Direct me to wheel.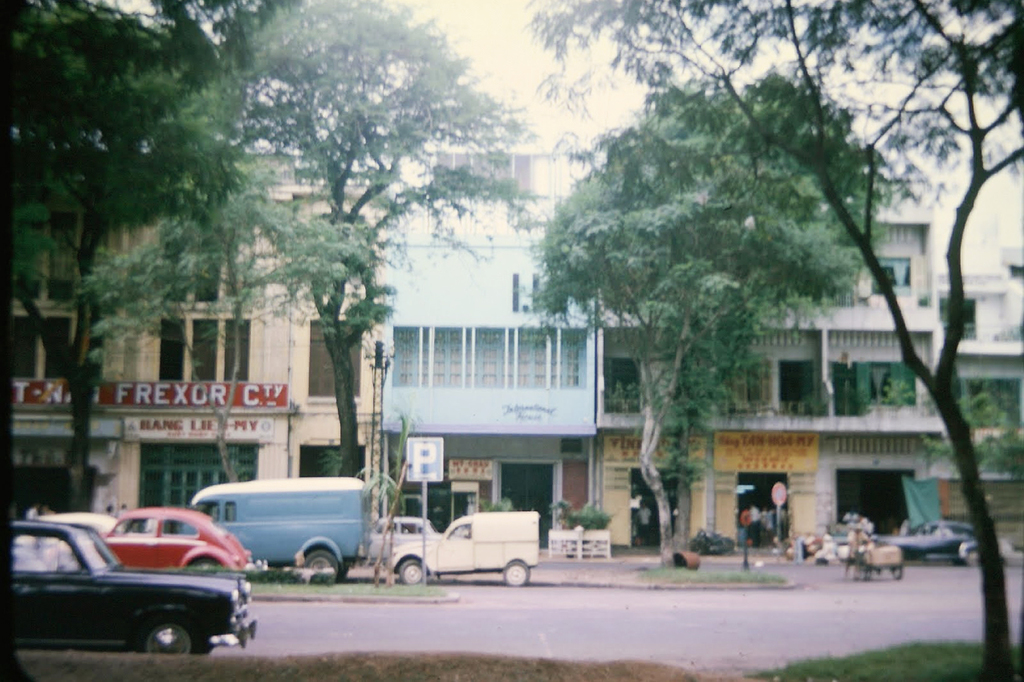
Direction: 130, 620, 198, 663.
